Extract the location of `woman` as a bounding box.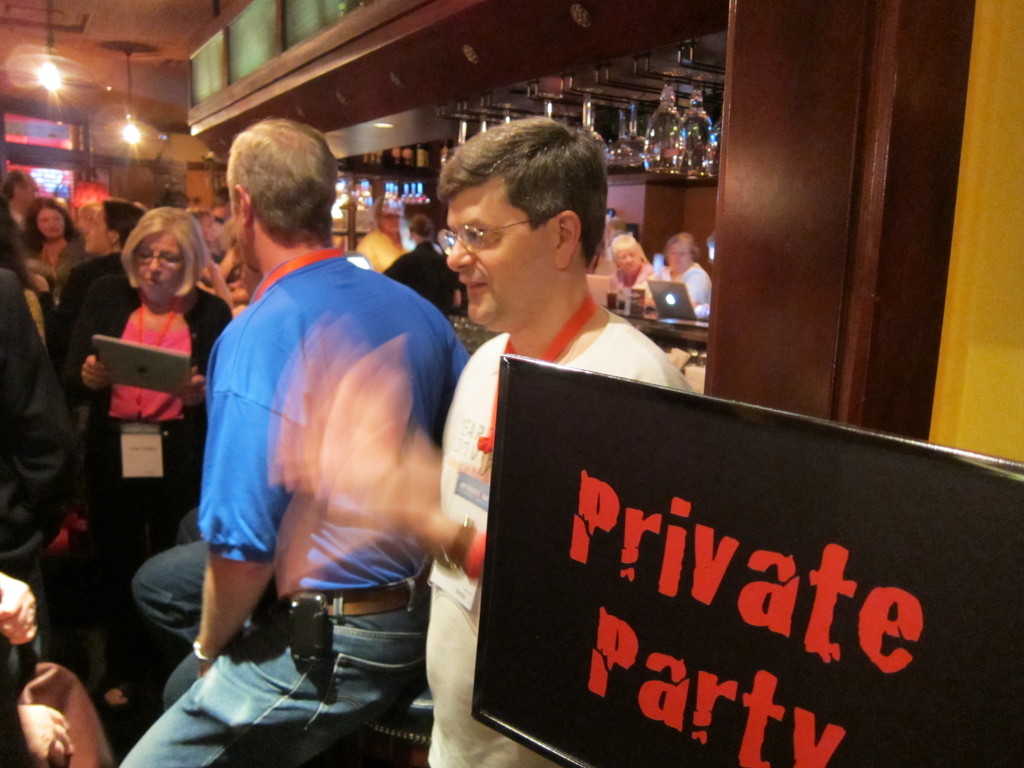
(left=611, top=233, right=657, bottom=304).
